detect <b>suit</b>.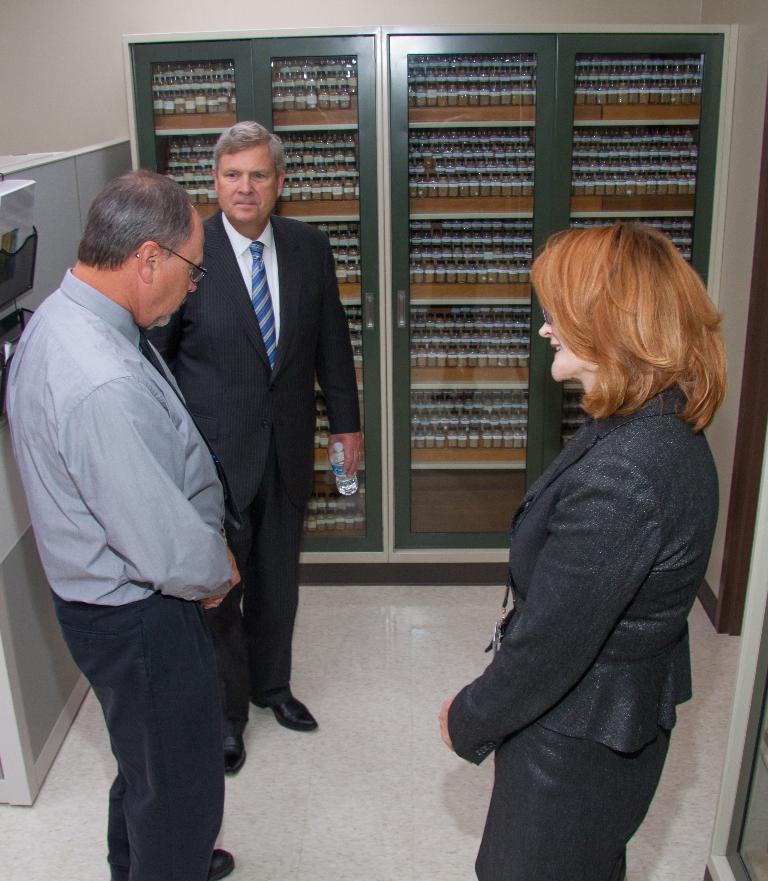
Detected at region(149, 206, 360, 719).
